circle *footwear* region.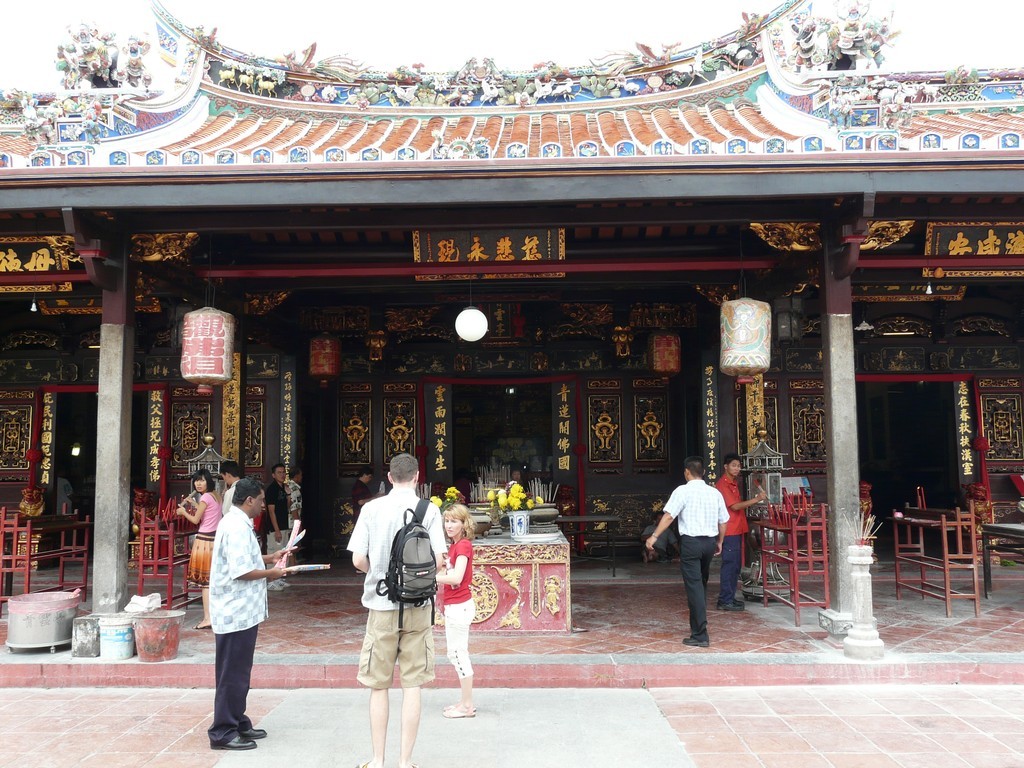
Region: 399,758,423,767.
